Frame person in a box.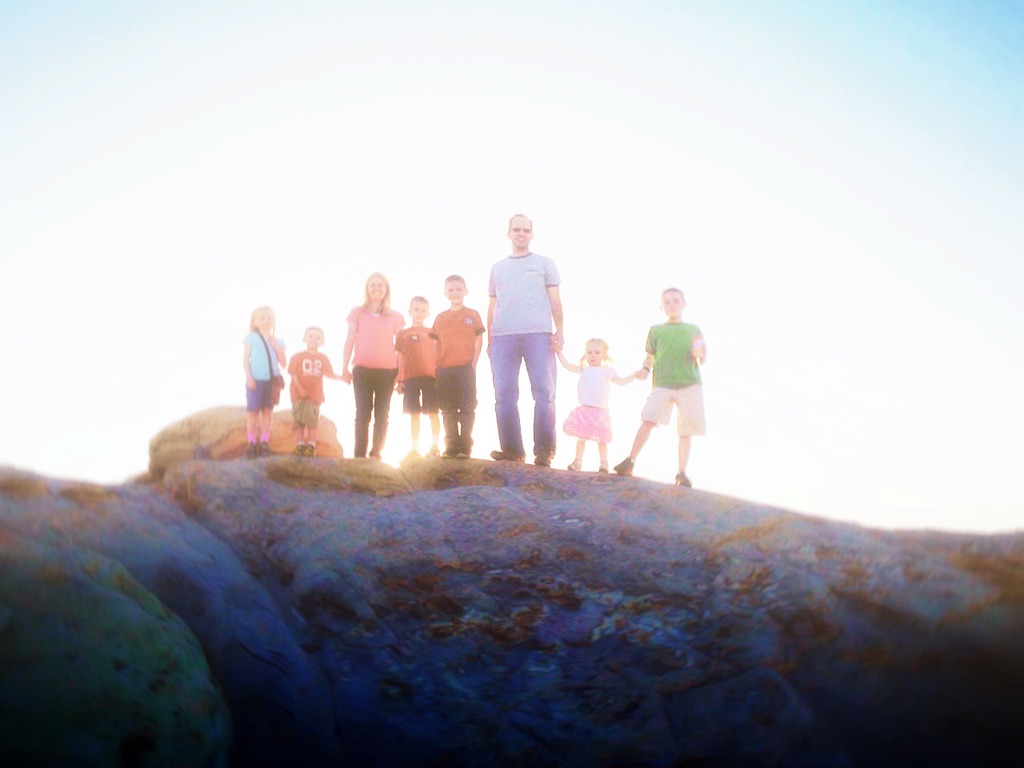
region(482, 213, 562, 467).
